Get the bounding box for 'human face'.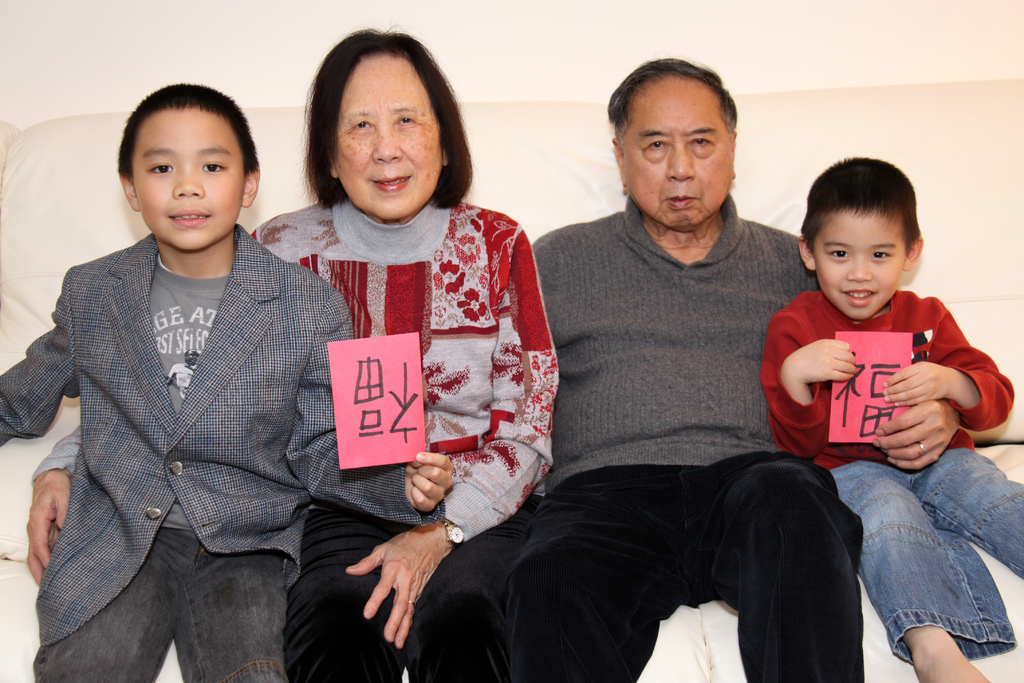
(left=815, top=210, right=904, bottom=315).
